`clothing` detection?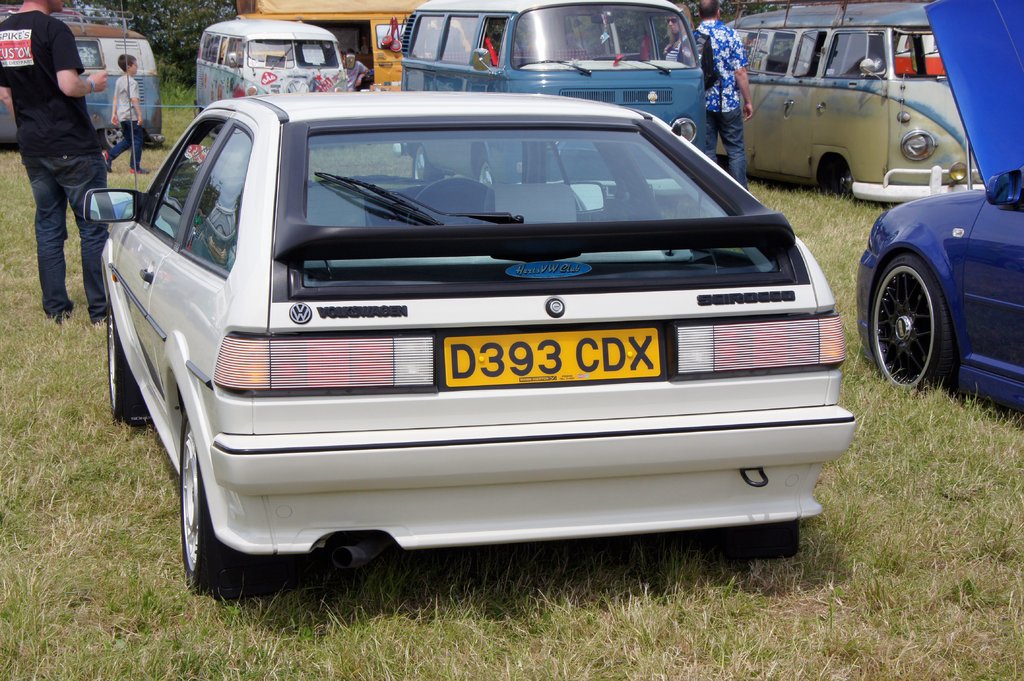
crop(677, 17, 749, 189)
